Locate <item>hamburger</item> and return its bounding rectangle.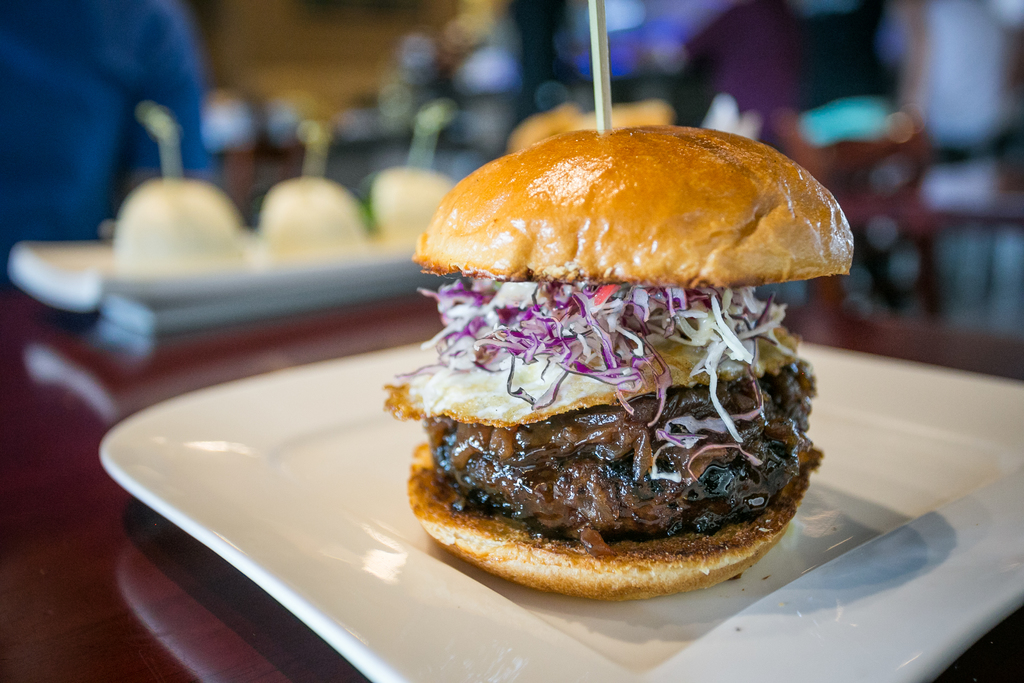
(x1=374, y1=126, x2=852, y2=595).
